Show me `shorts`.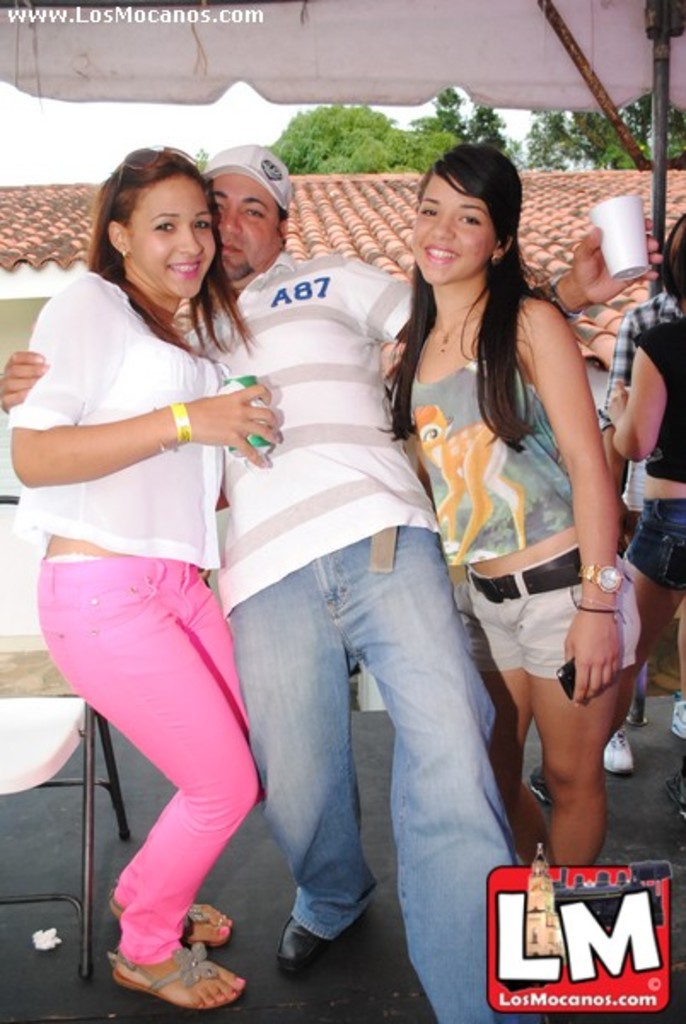
`shorts` is here: l=626, t=498, r=684, b=585.
